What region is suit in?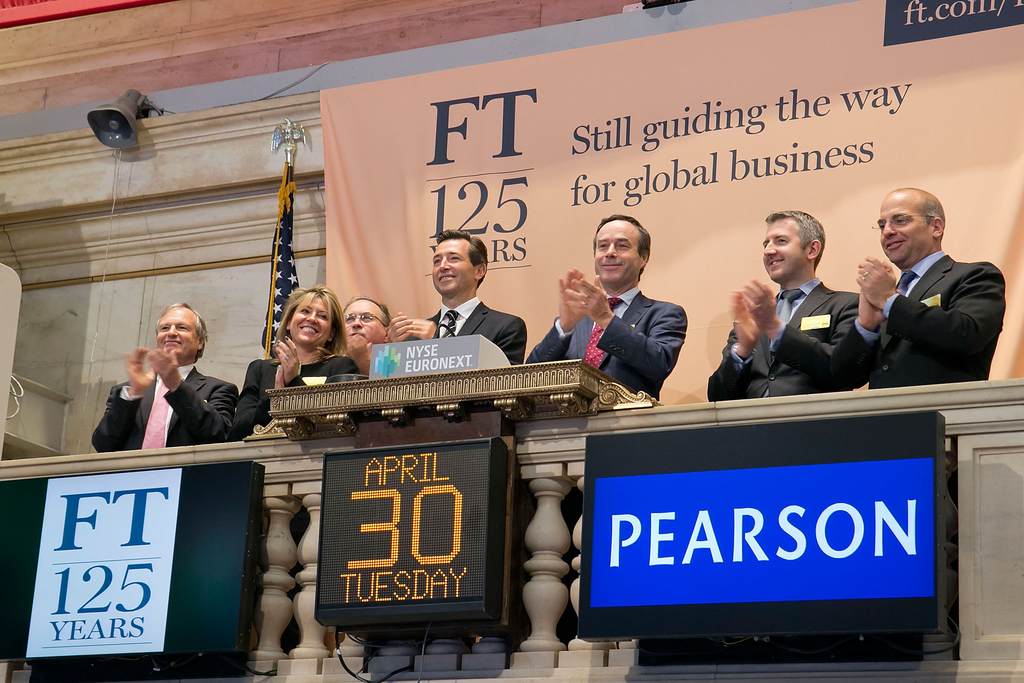
{"left": 829, "top": 247, "right": 1006, "bottom": 386}.
